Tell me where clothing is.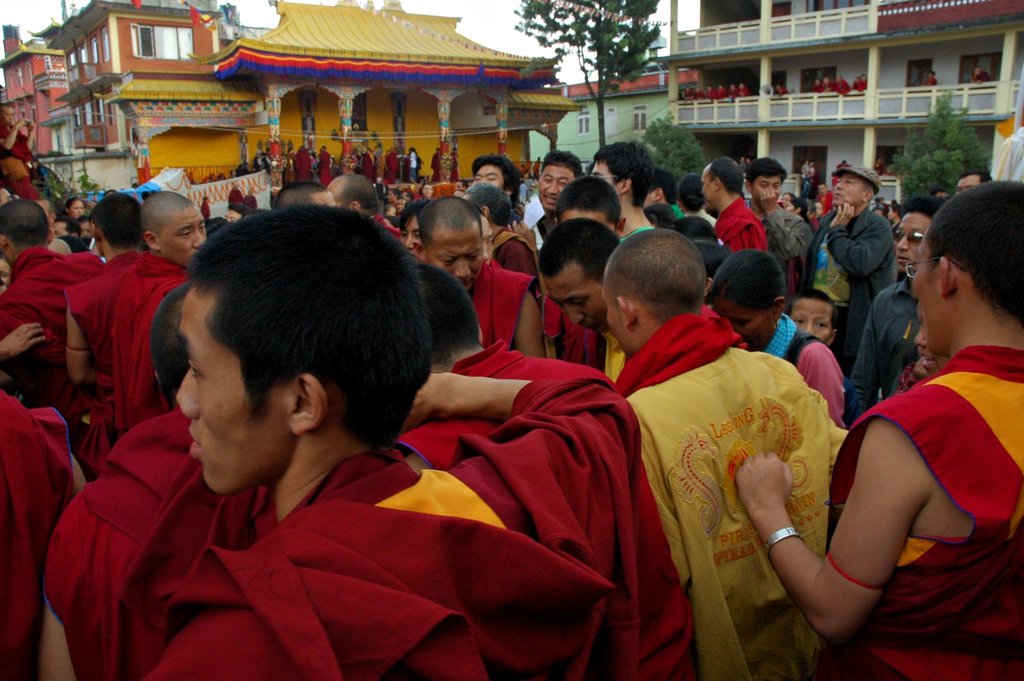
clothing is at (766,313,847,431).
